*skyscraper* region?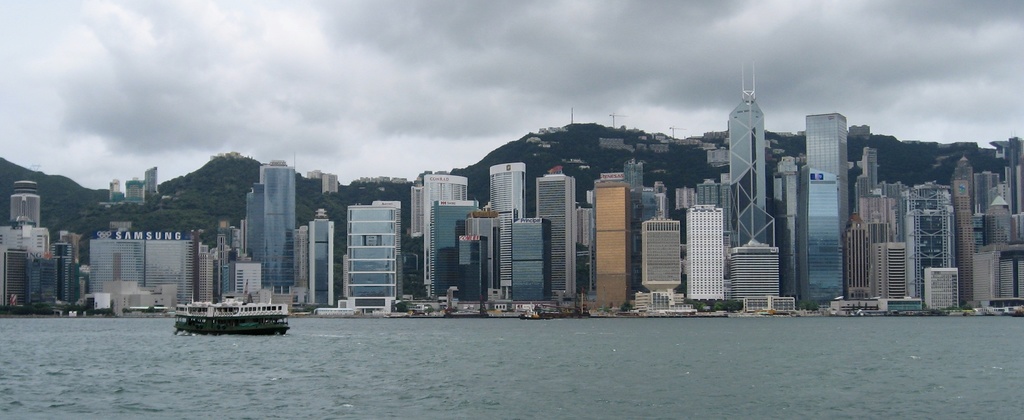
select_region(953, 178, 977, 305)
